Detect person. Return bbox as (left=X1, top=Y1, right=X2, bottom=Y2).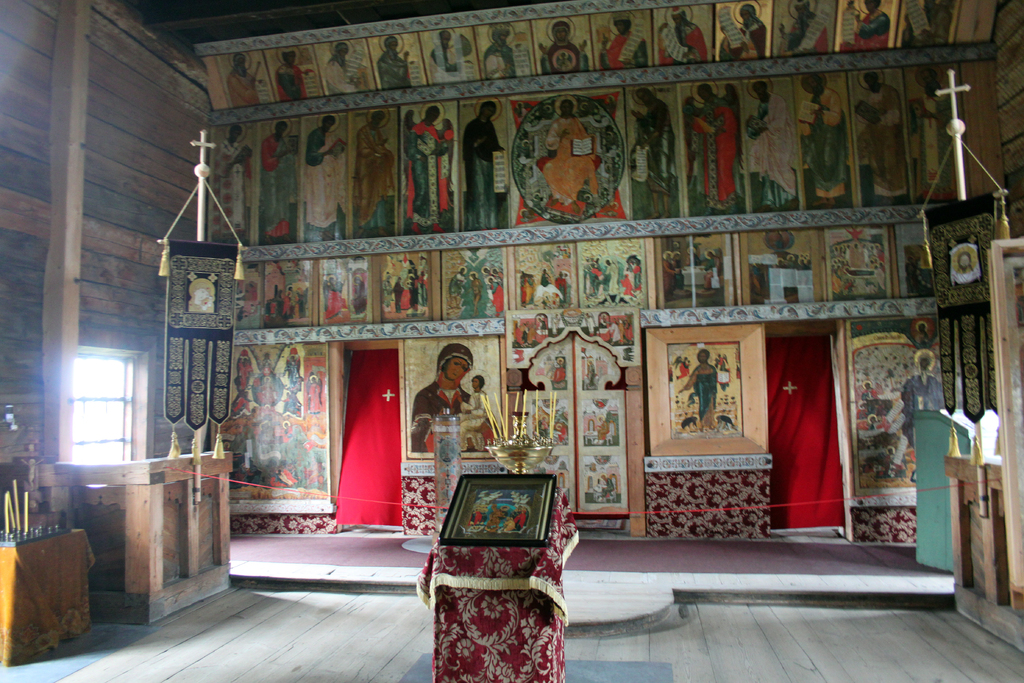
(left=550, top=313, right=559, bottom=331).
